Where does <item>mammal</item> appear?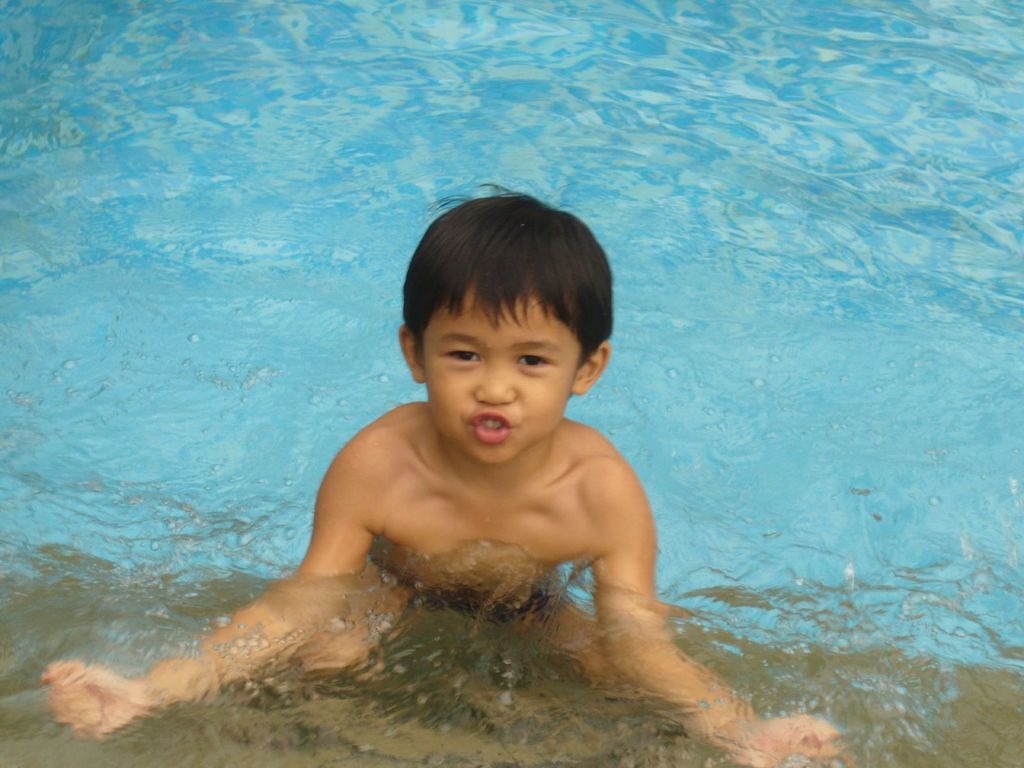
Appears at {"left": 162, "top": 214, "right": 722, "bottom": 739}.
